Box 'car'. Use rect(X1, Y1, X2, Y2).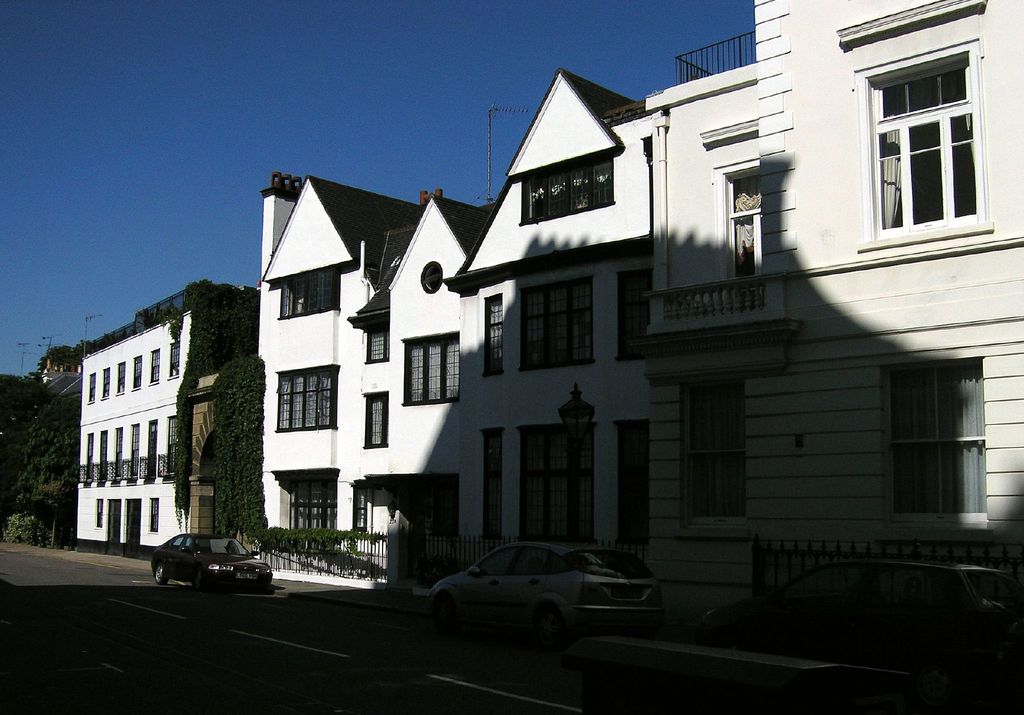
rect(426, 538, 664, 639).
